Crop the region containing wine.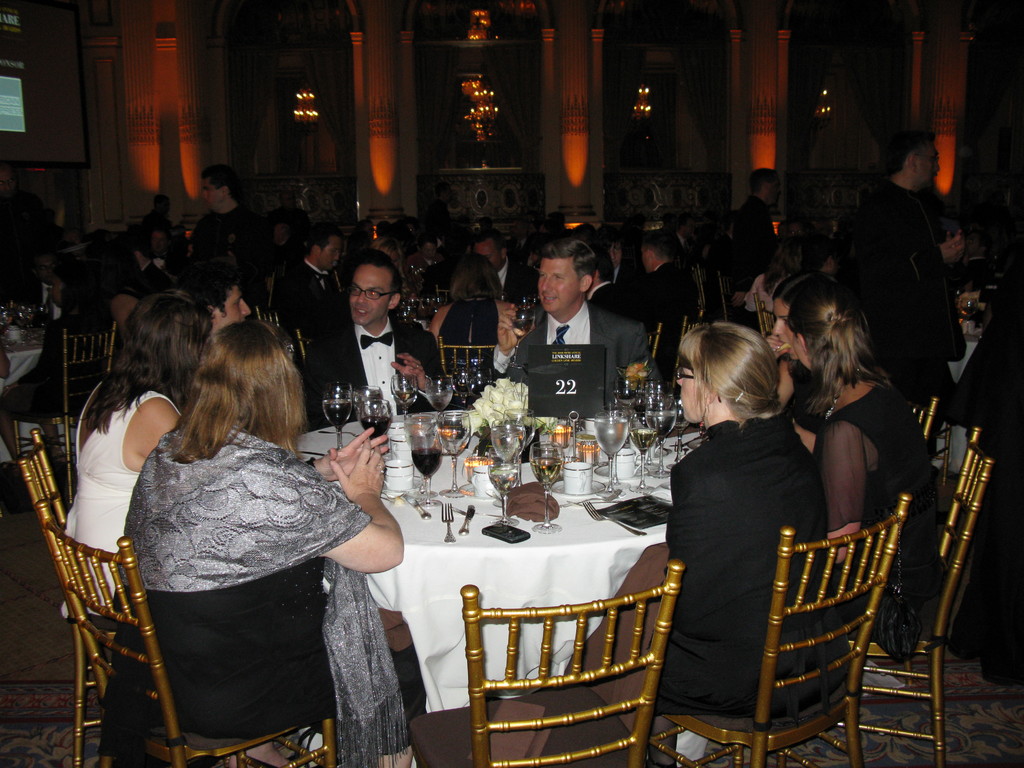
Crop region: Rect(362, 414, 391, 440).
